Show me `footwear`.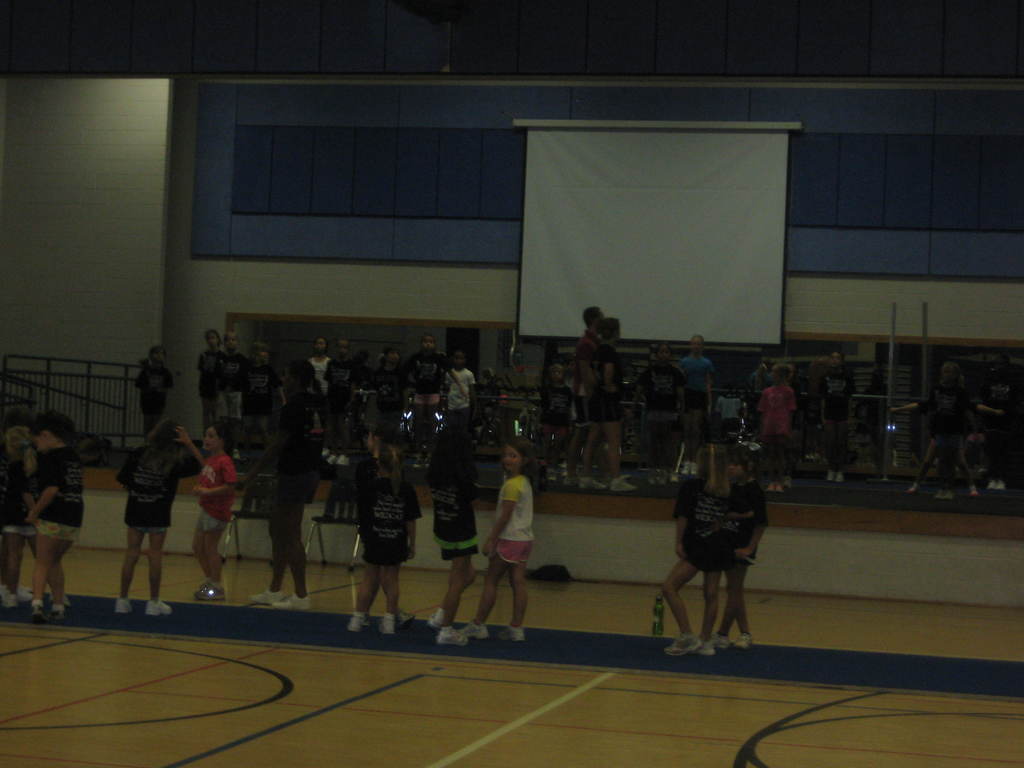
`footwear` is here: crop(113, 596, 131, 617).
